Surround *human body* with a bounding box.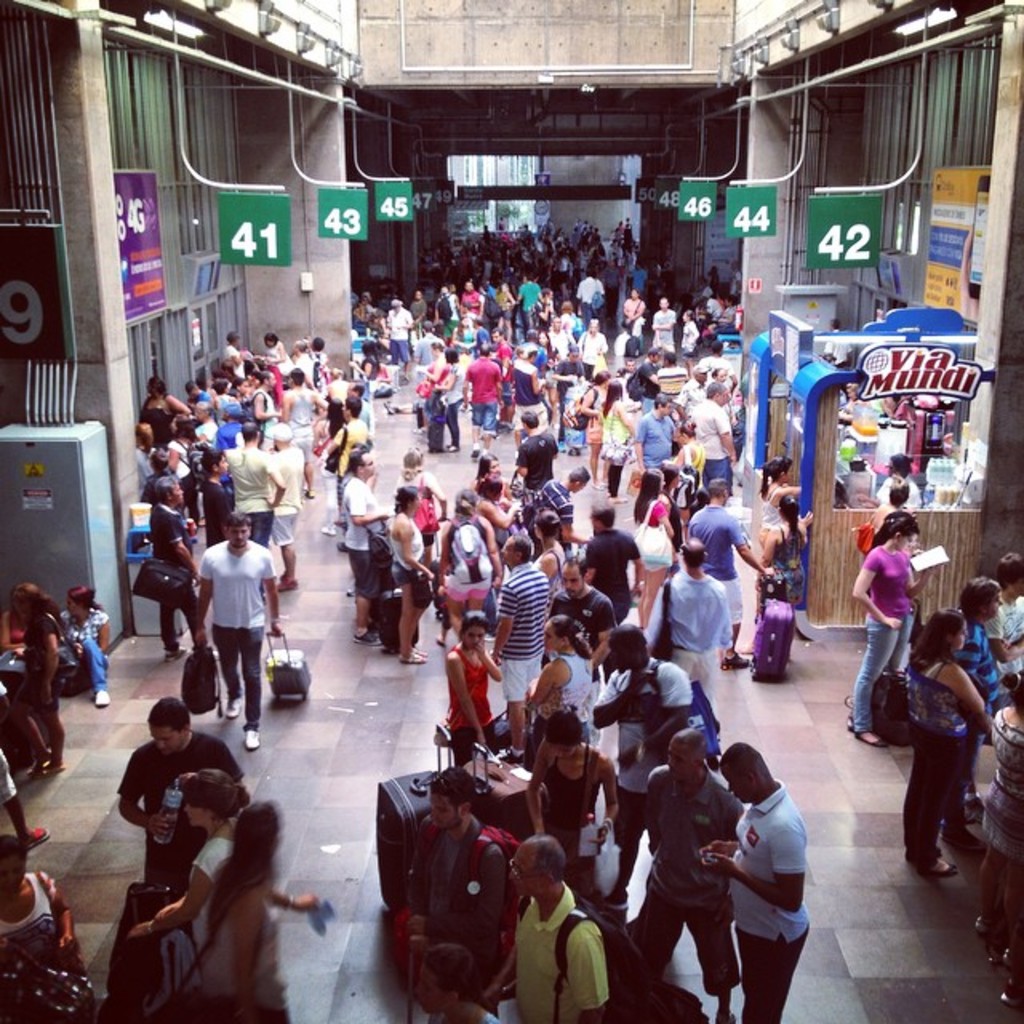
(1002,552,1022,694).
